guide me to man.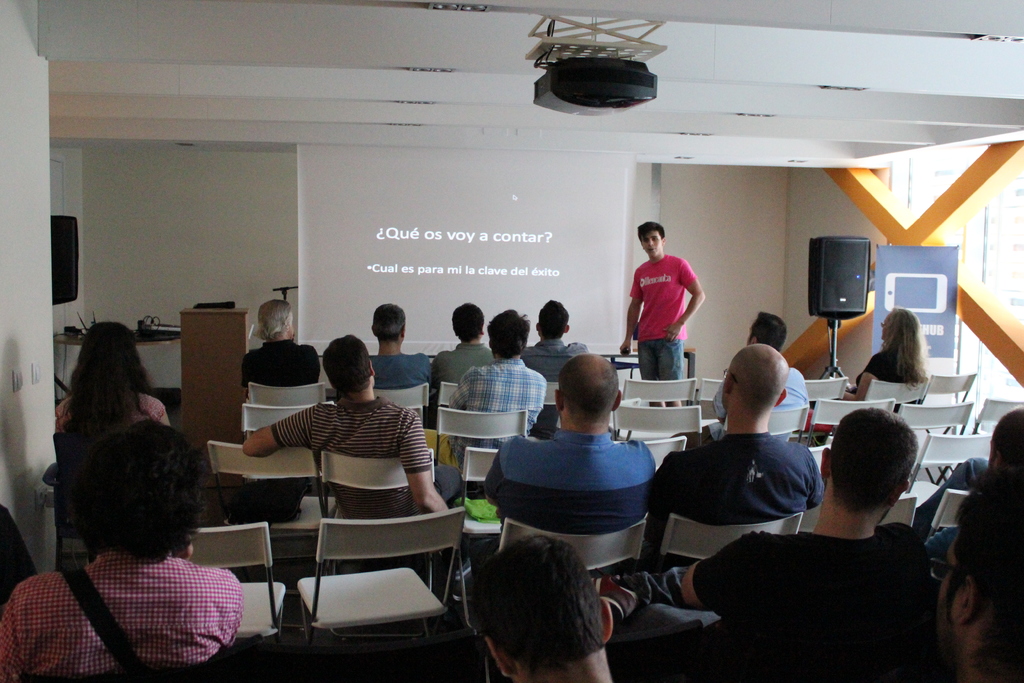
Guidance: Rect(656, 349, 815, 593).
